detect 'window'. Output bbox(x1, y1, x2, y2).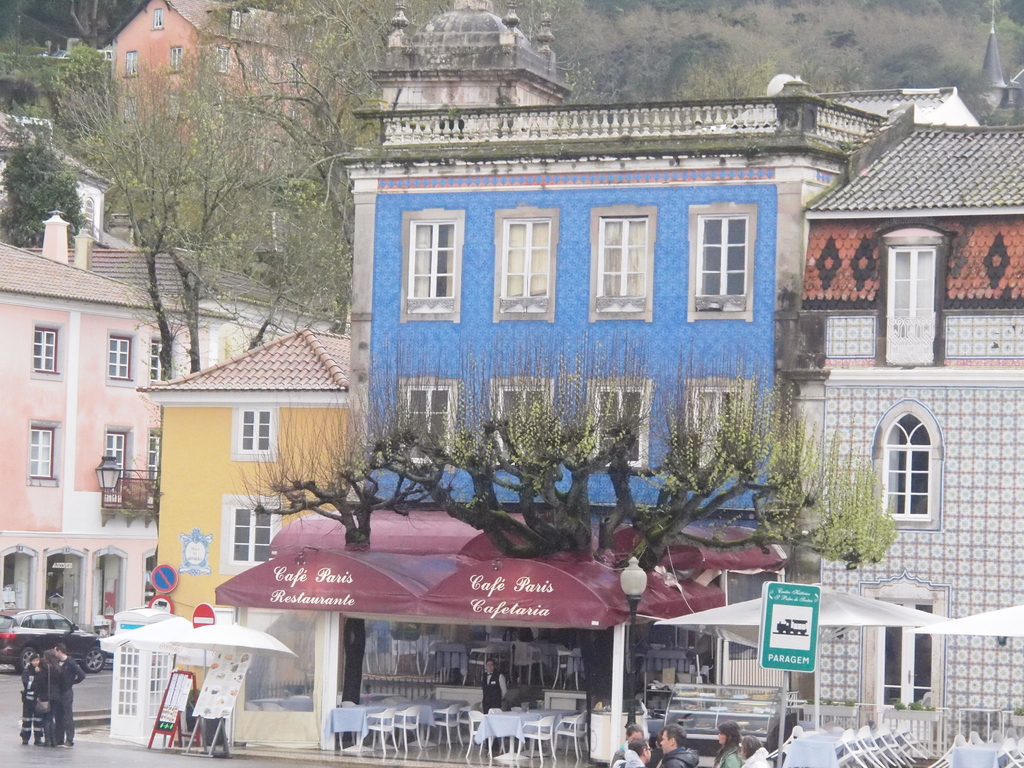
bbox(171, 47, 184, 74).
